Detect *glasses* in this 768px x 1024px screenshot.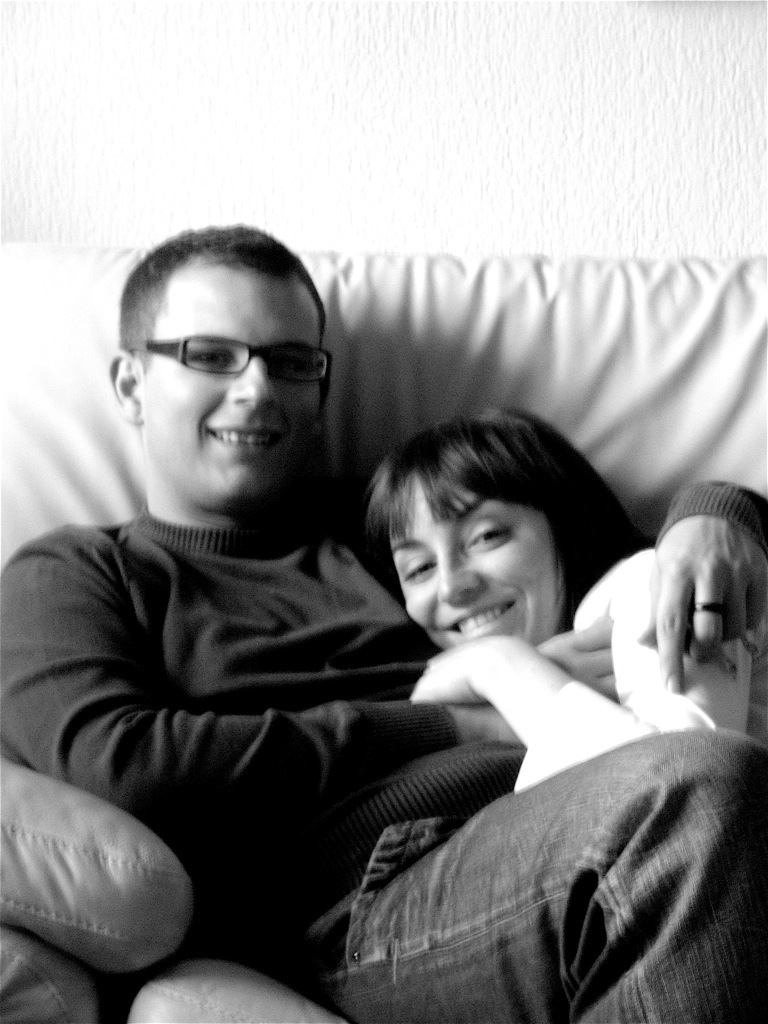
Detection: (x1=131, y1=333, x2=337, y2=385).
